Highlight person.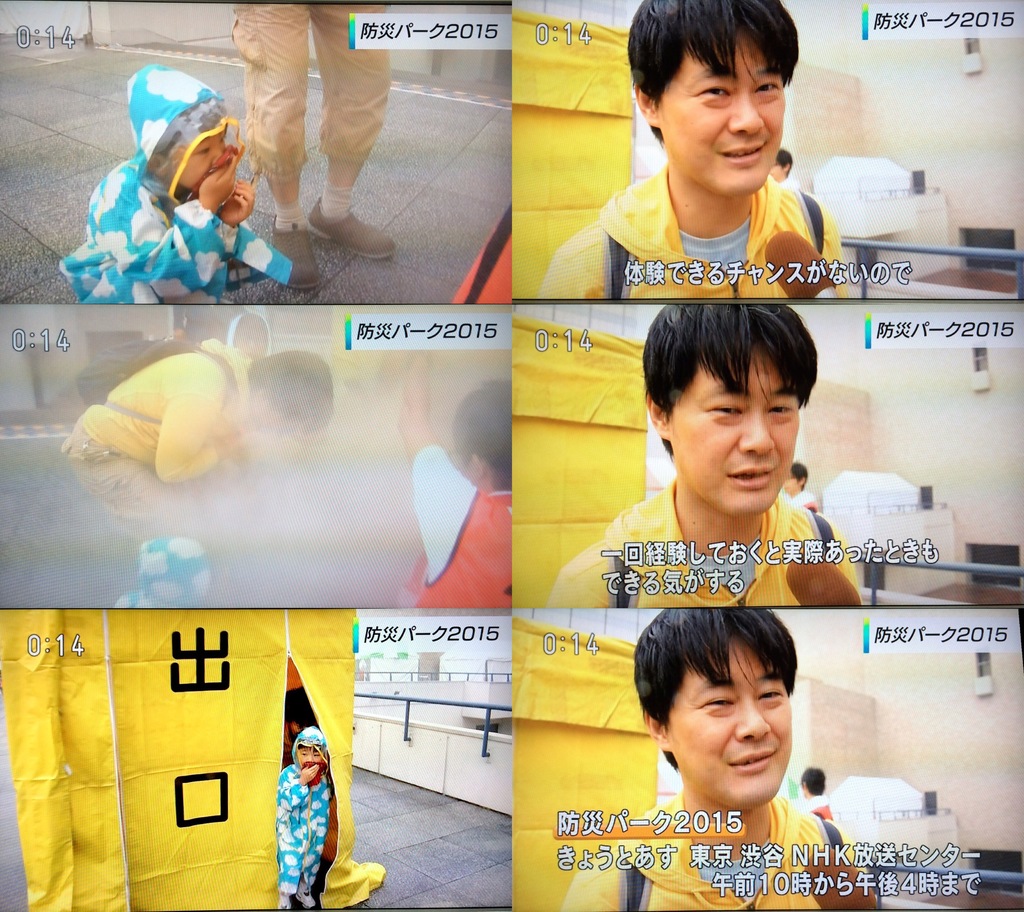
Highlighted region: (545, 300, 859, 606).
